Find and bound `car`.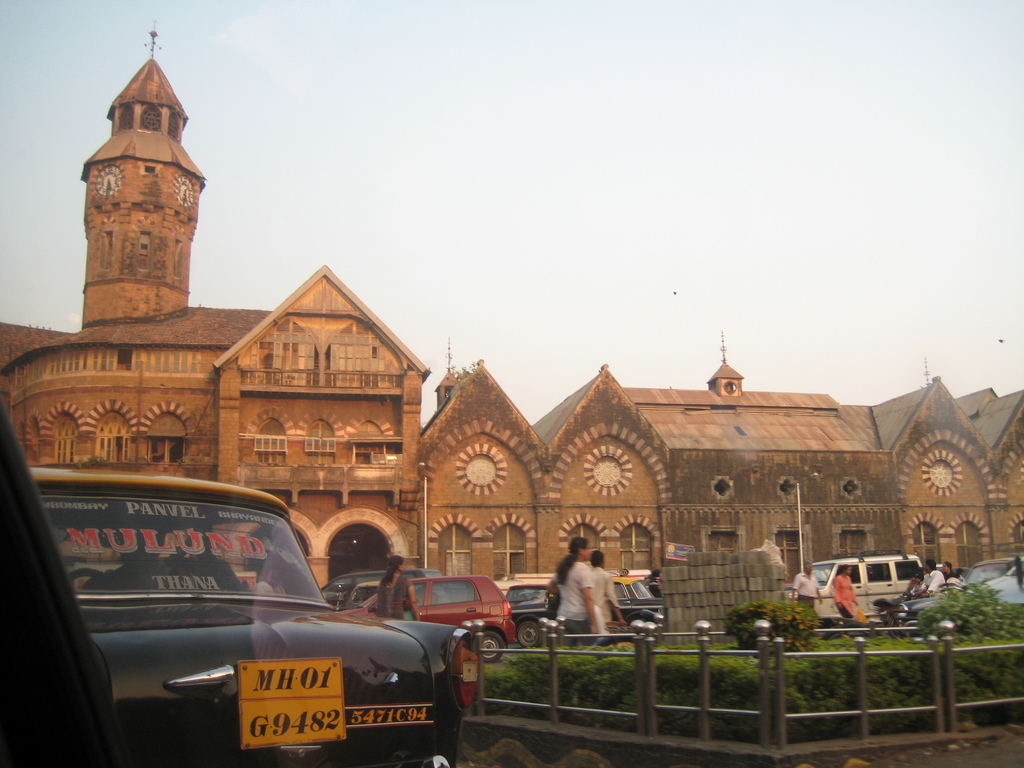
Bound: Rect(0, 402, 115, 767).
